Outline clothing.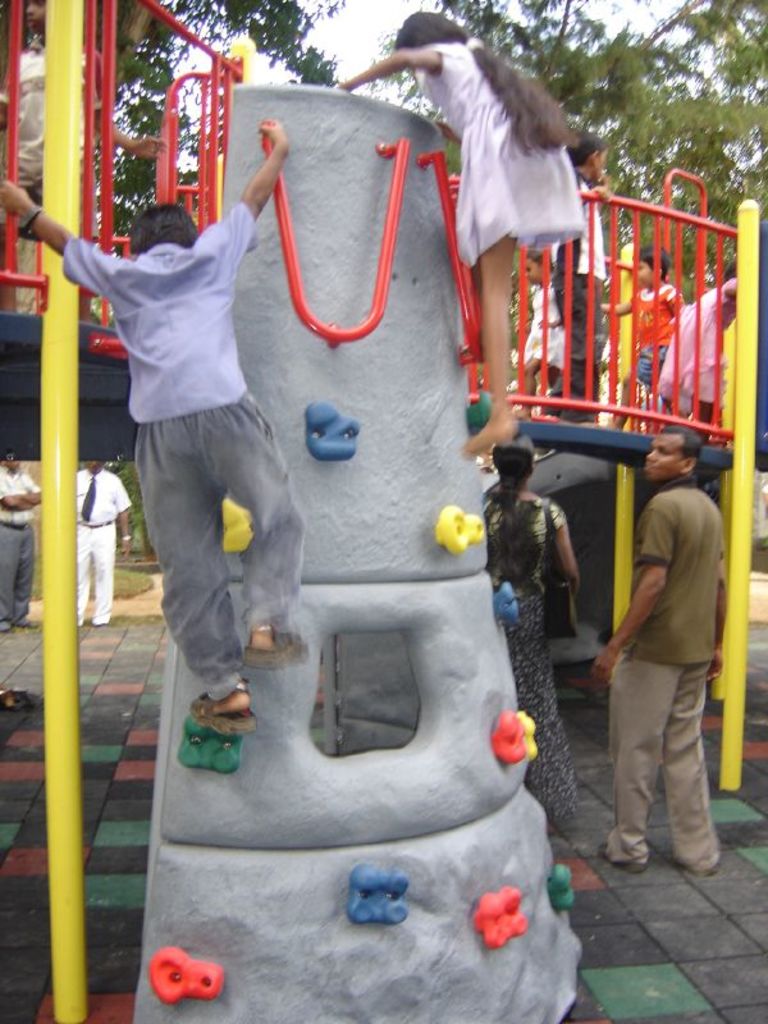
Outline: locate(0, 42, 106, 260).
